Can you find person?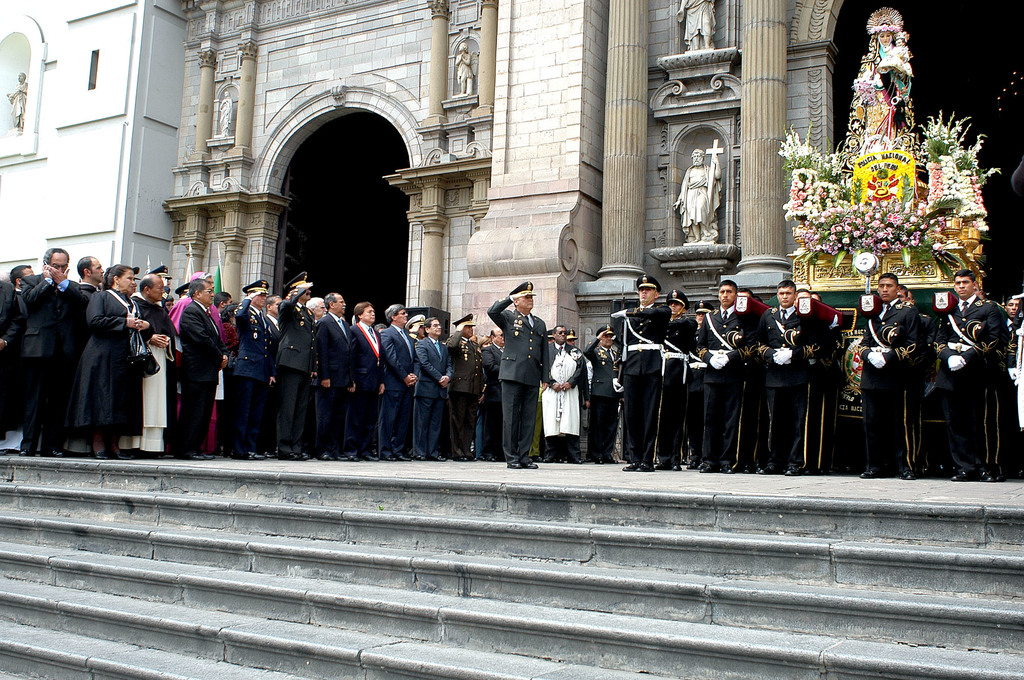
Yes, bounding box: <bbox>579, 320, 621, 471</bbox>.
